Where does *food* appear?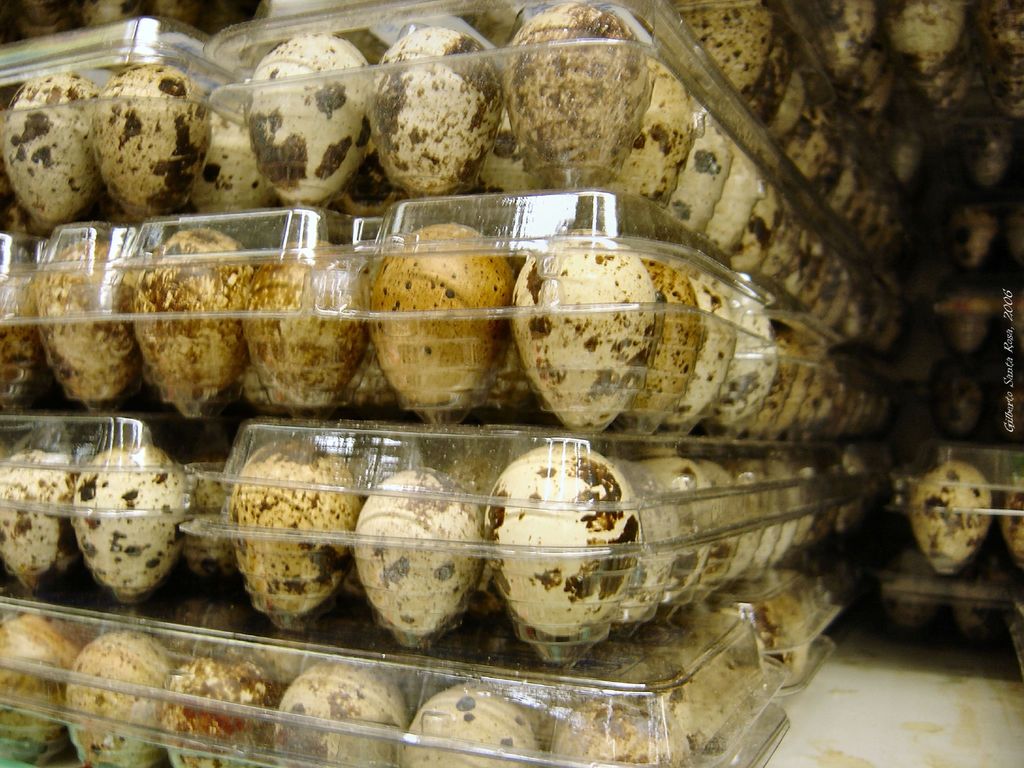
Appears at <box>829,155,856,214</box>.
